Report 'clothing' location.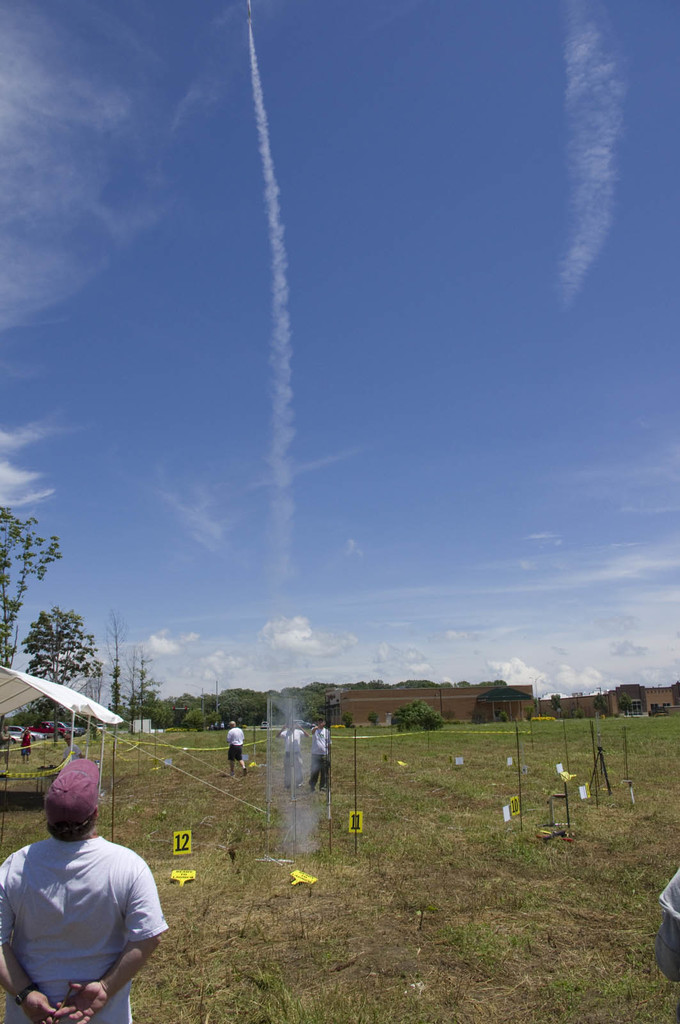
Report: Rect(278, 725, 308, 788).
